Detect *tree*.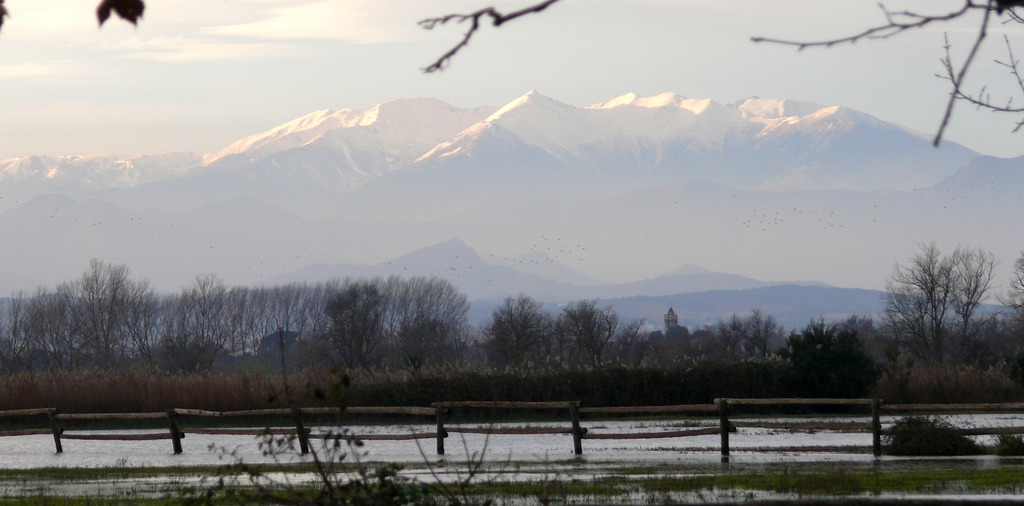
Detected at <bbox>480, 292, 561, 386</bbox>.
